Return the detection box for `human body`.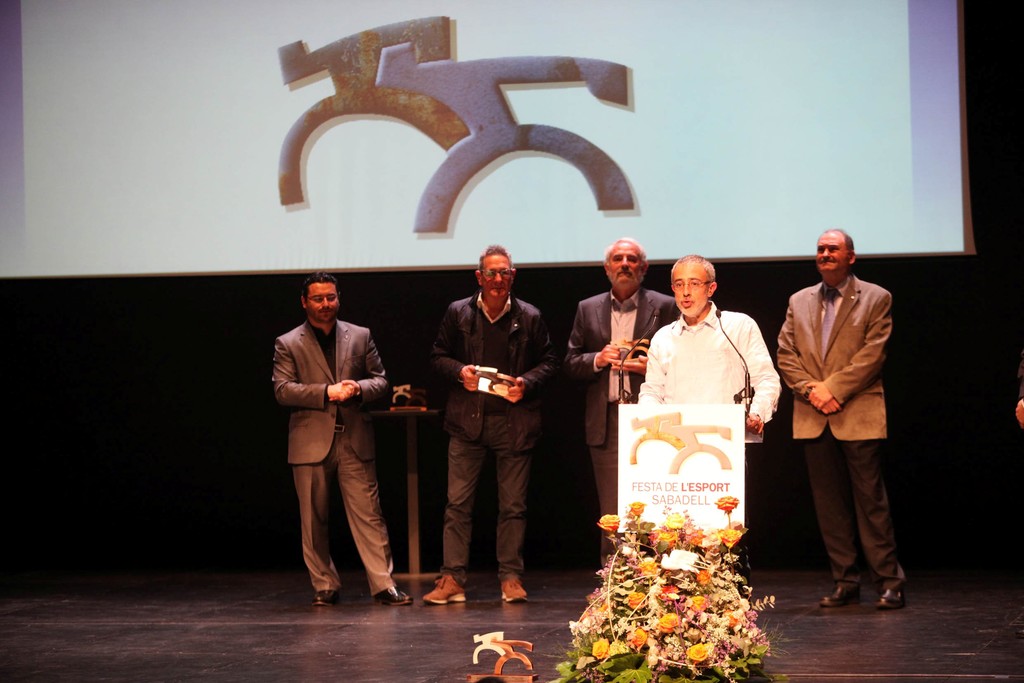
(x1=425, y1=287, x2=556, y2=606).
